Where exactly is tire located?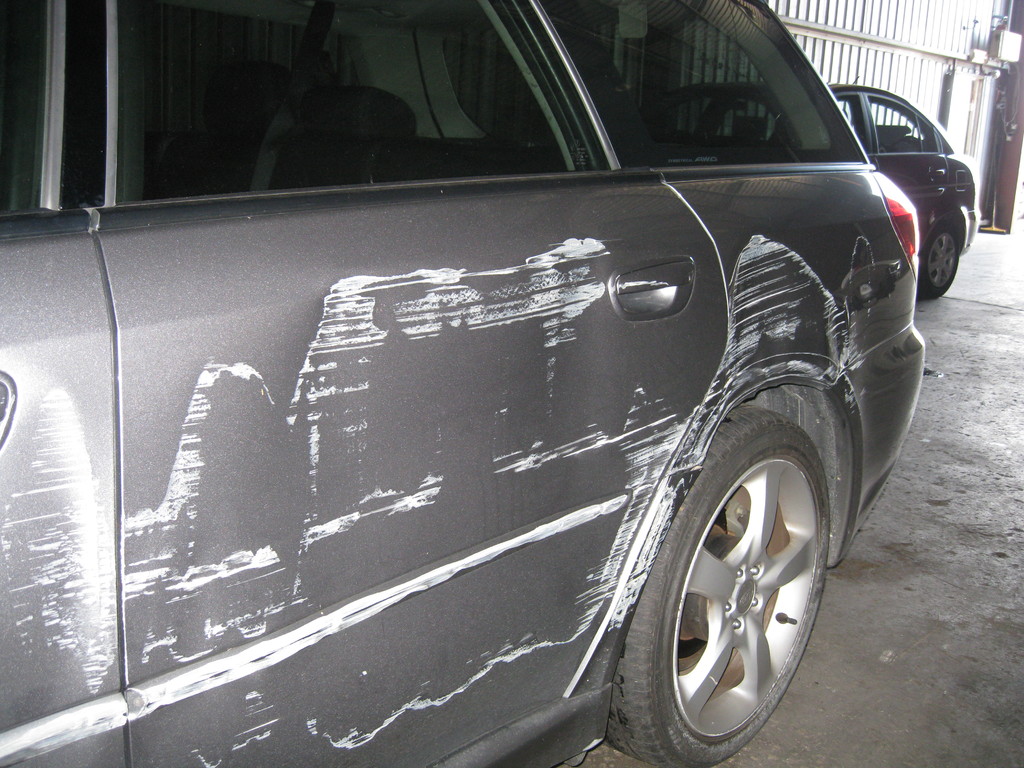
Its bounding box is 598:413:831:767.
